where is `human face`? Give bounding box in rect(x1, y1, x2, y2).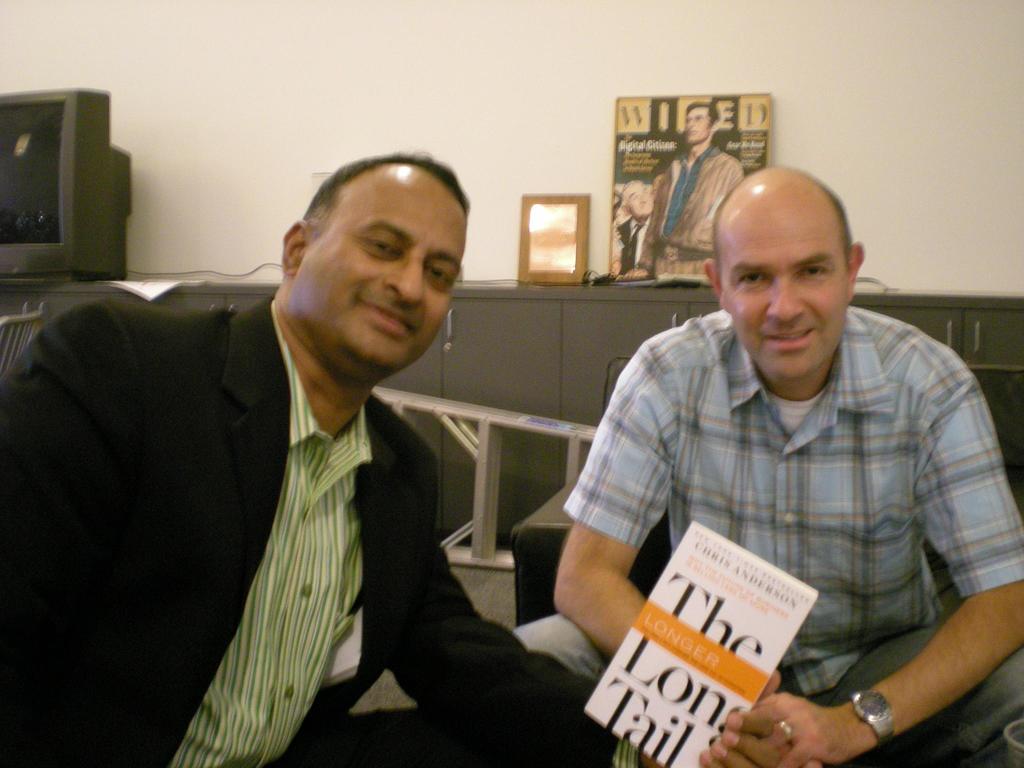
rect(720, 219, 847, 378).
